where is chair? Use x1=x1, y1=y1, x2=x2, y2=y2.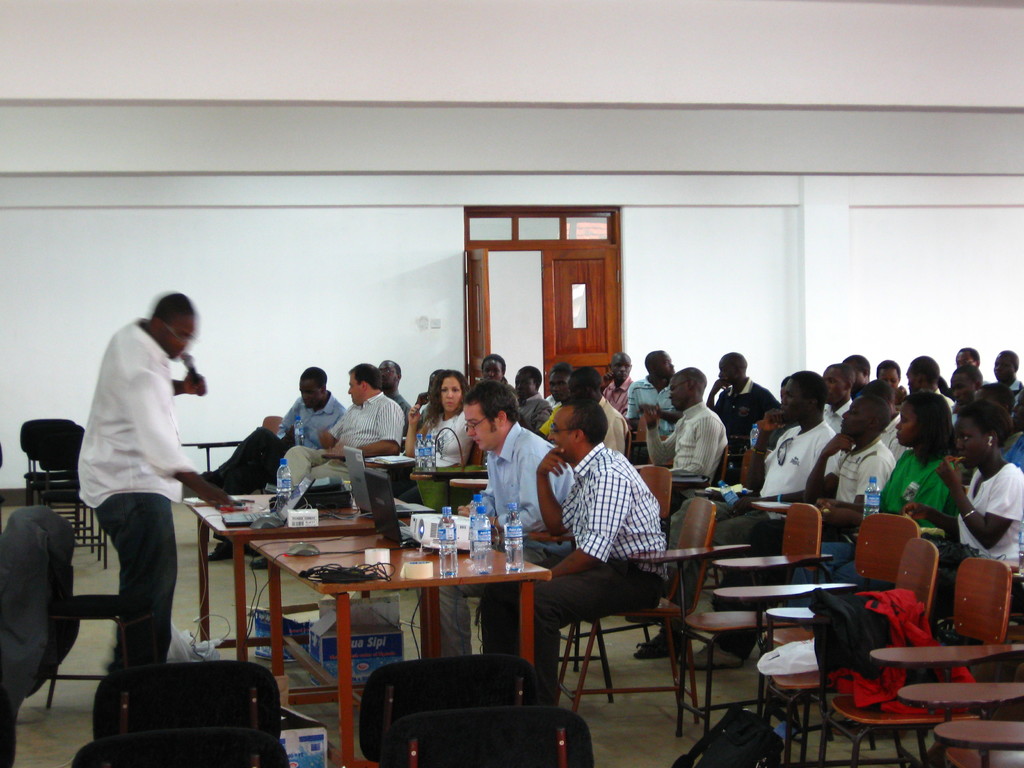
x1=829, y1=554, x2=1010, y2=767.
